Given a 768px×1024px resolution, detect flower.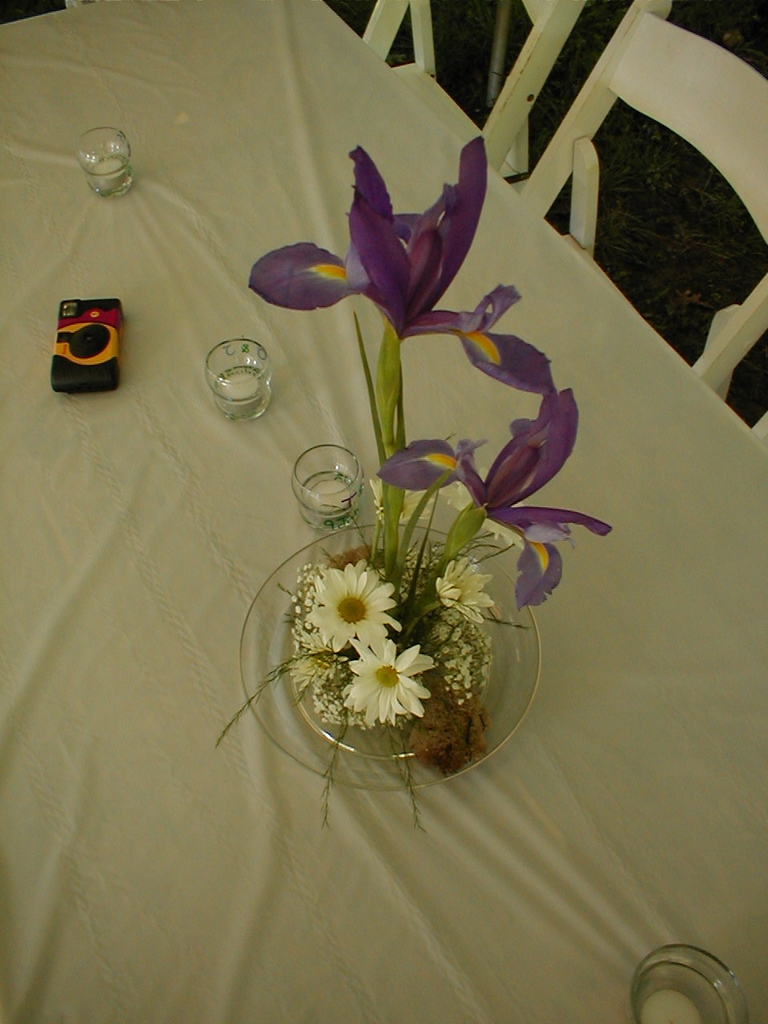
[290,551,406,657].
